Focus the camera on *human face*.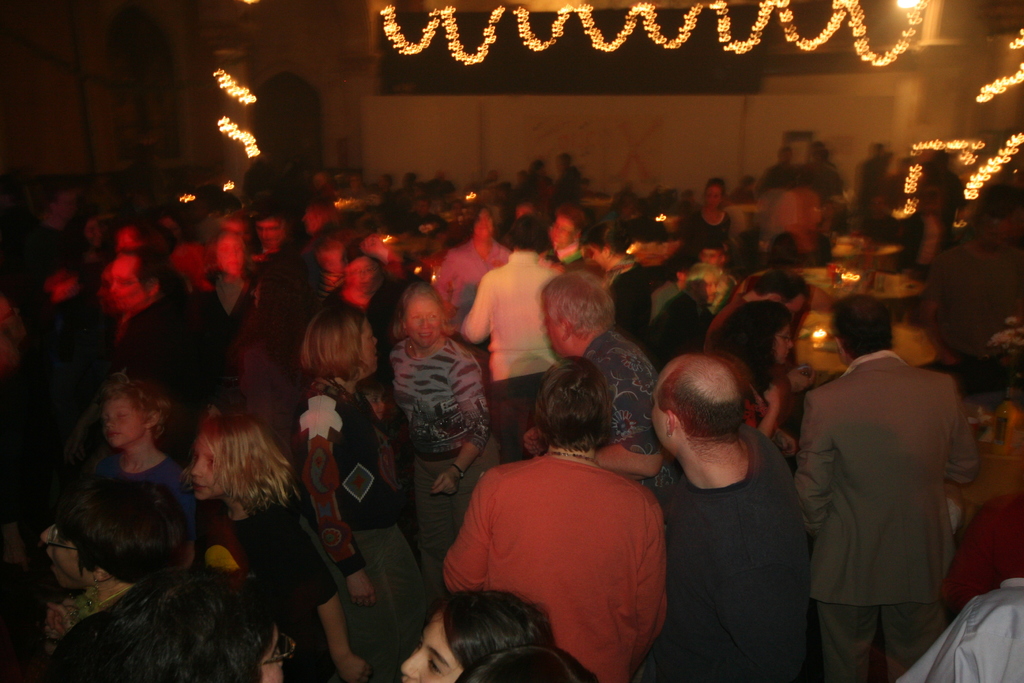
Focus region: (259, 632, 283, 682).
